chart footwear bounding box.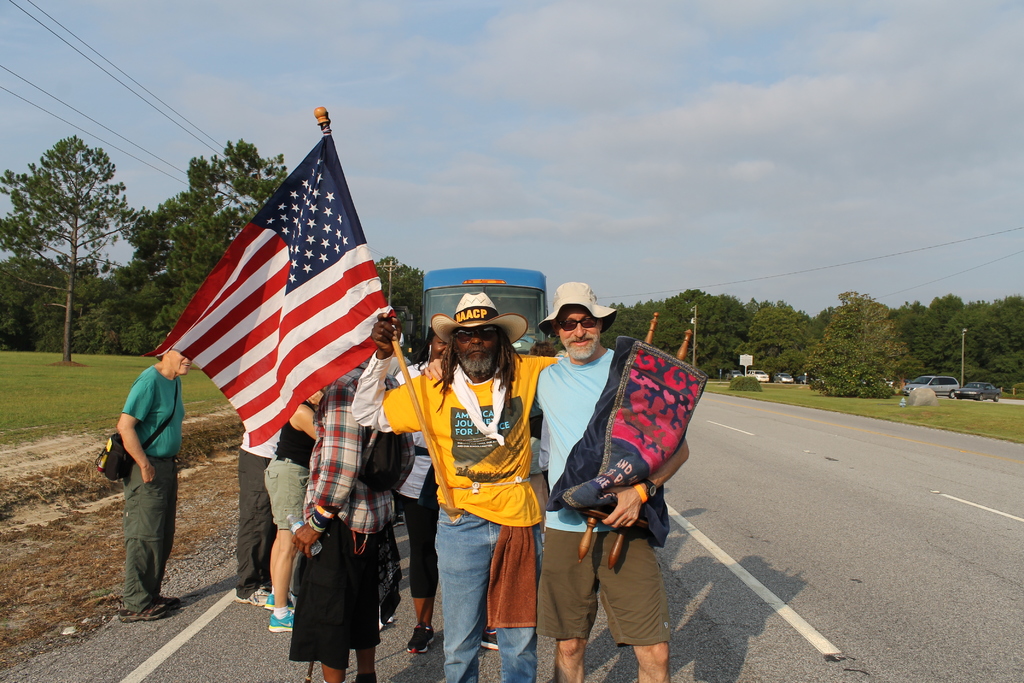
Charted: 270/609/295/632.
